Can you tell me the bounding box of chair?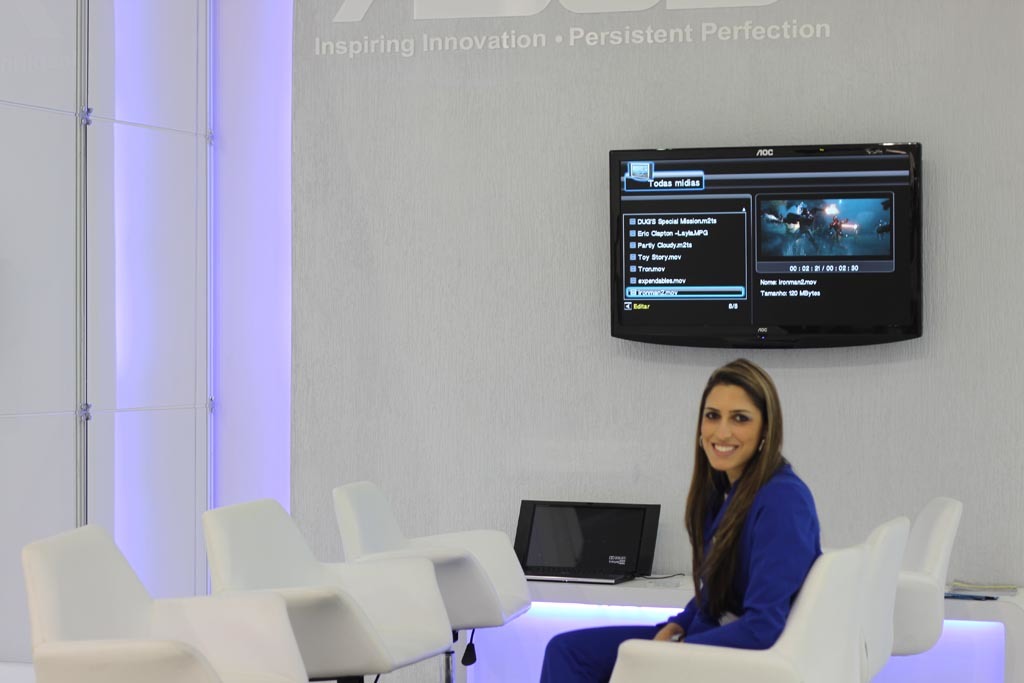
x1=200, y1=494, x2=458, y2=682.
